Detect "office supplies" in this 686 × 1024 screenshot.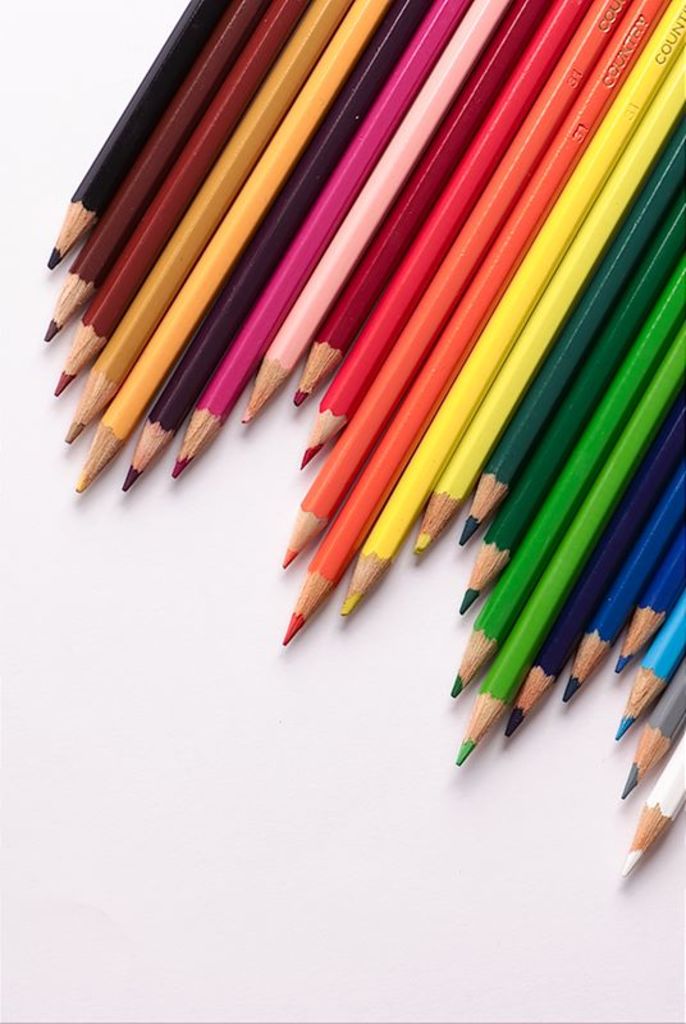
Detection: BBox(67, 0, 340, 444).
